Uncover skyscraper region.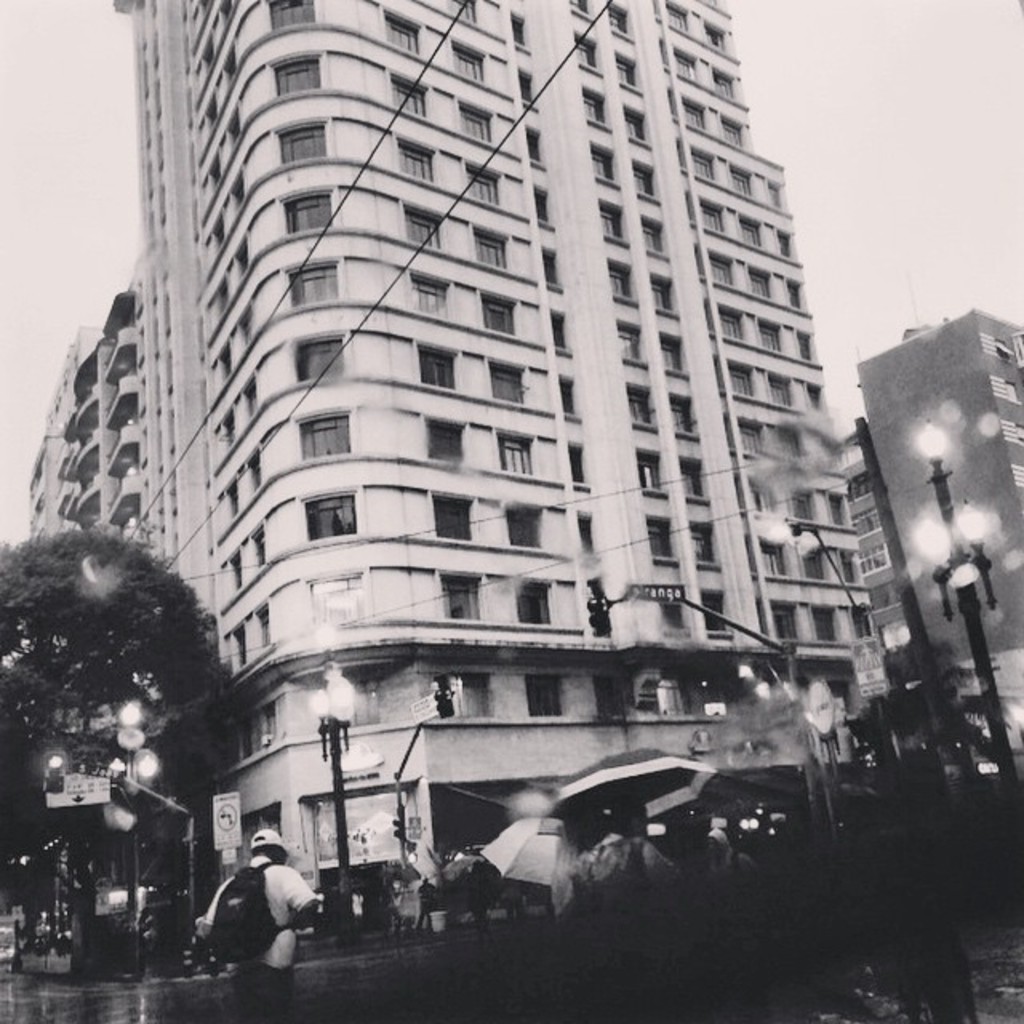
Uncovered: [x1=82, y1=5, x2=928, y2=814].
